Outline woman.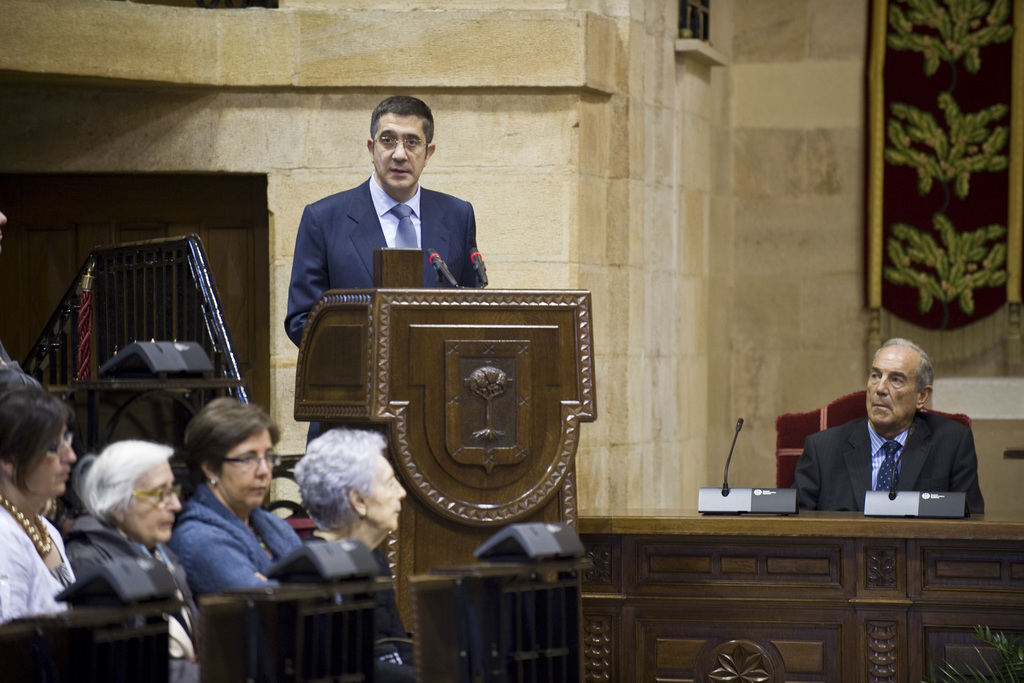
Outline: <box>290,426,419,682</box>.
